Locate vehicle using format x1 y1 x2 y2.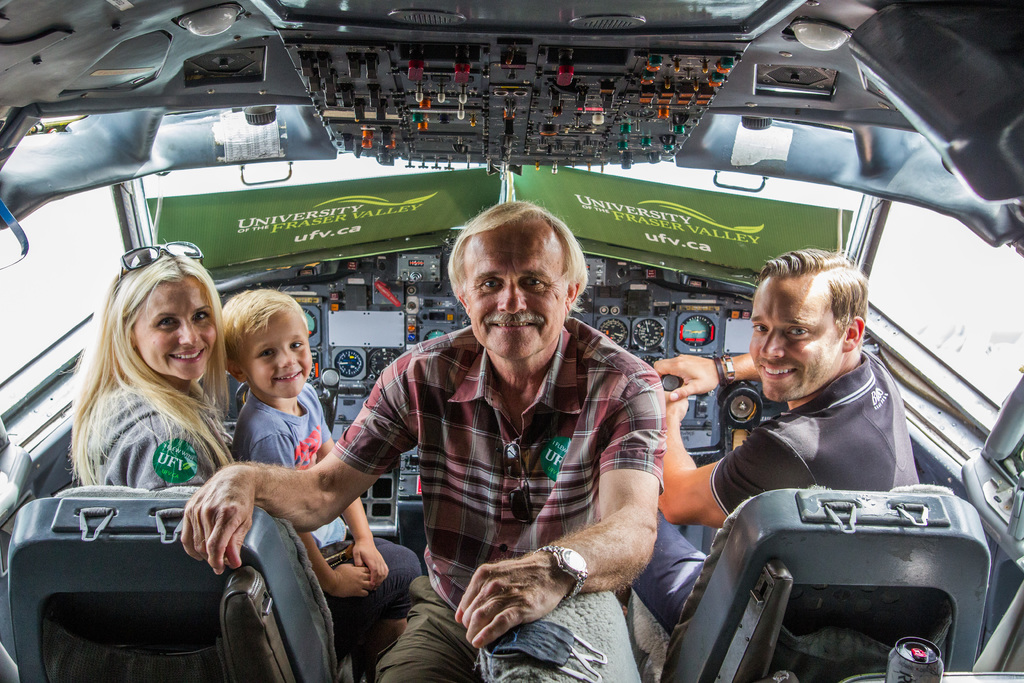
0 0 1023 682.
